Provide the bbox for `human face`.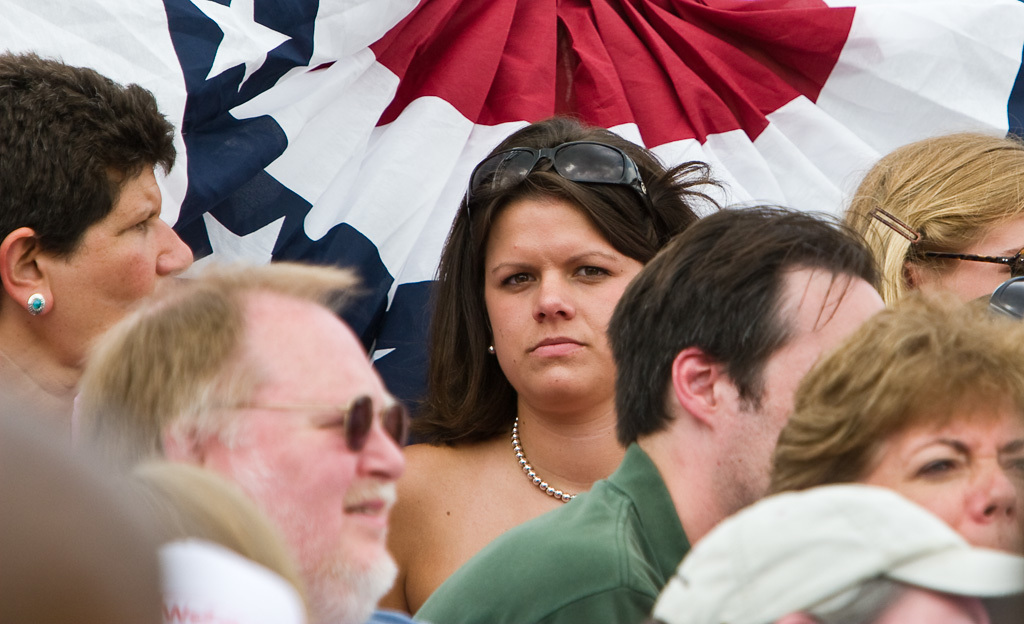
bbox=[926, 213, 1023, 306].
